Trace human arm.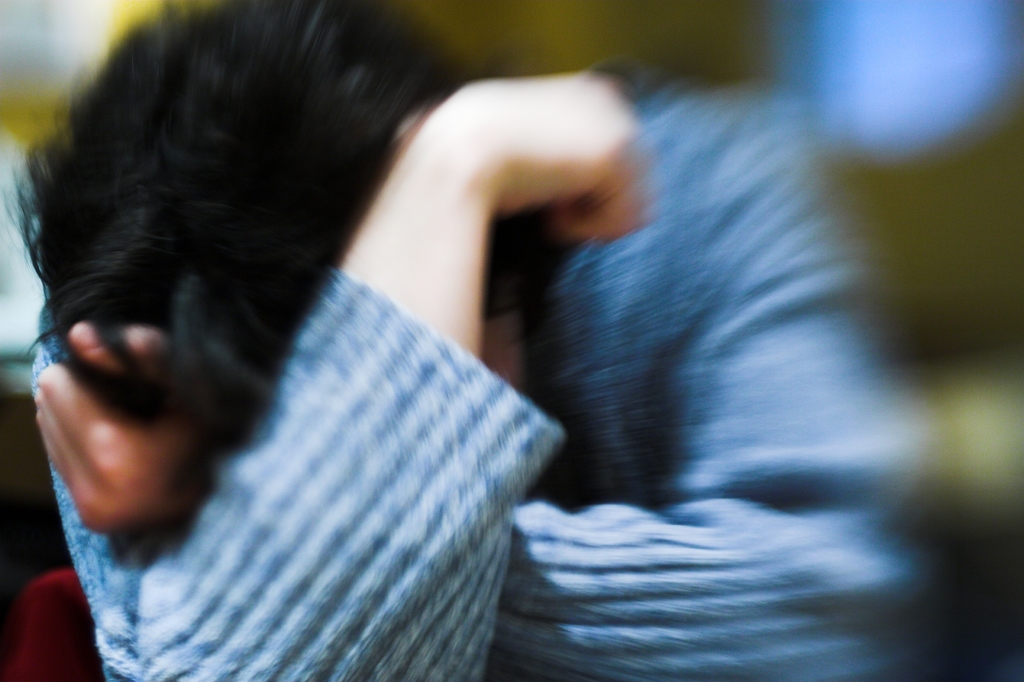
Traced to {"left": 35, "top": 61, "right": 662, "bottom": 681}.
